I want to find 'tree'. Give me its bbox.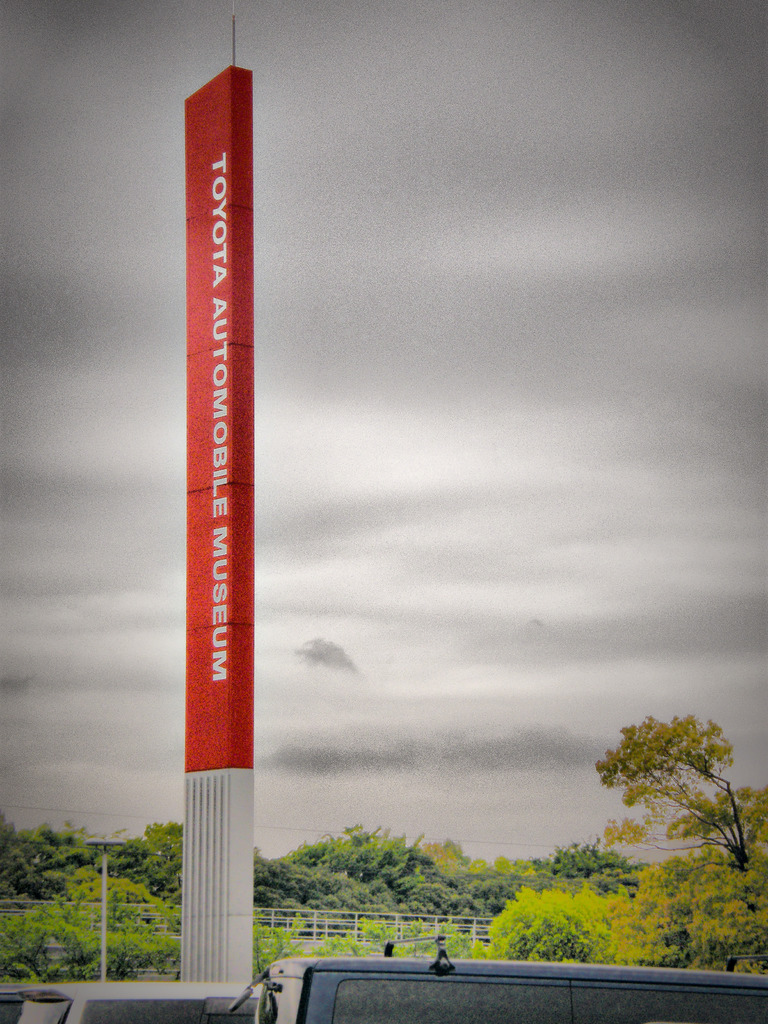
select_region(0, 818, 173, 970).
